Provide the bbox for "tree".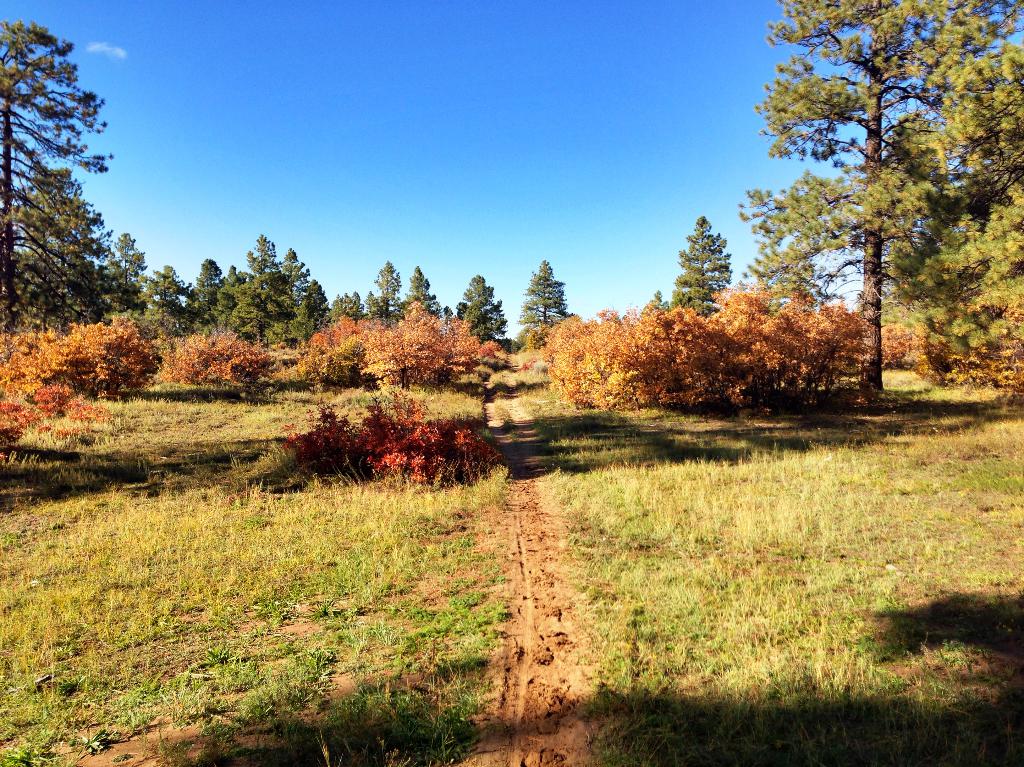
<region>102, 227, 159, 316</region>.
